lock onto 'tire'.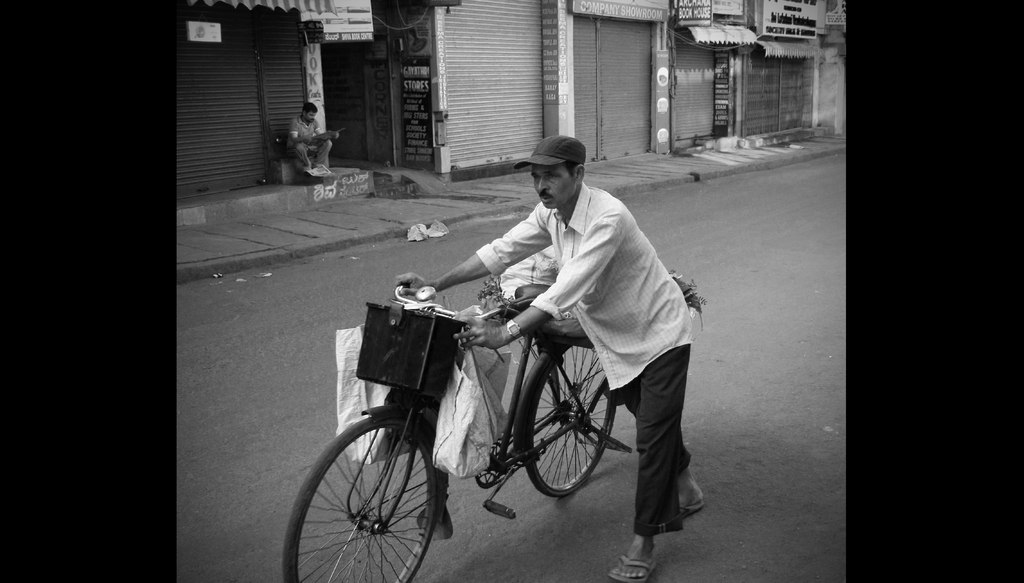
Locked: region(526, 343, 618, 497).
